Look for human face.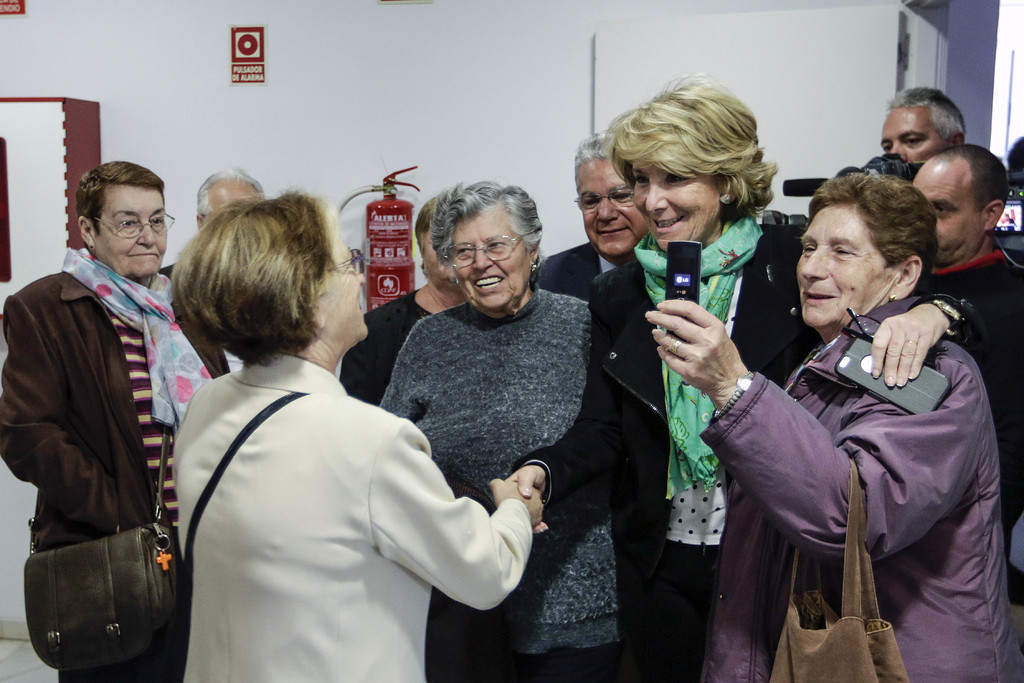
Found: (x1=881, y1=95, x2=953, y2=167).
